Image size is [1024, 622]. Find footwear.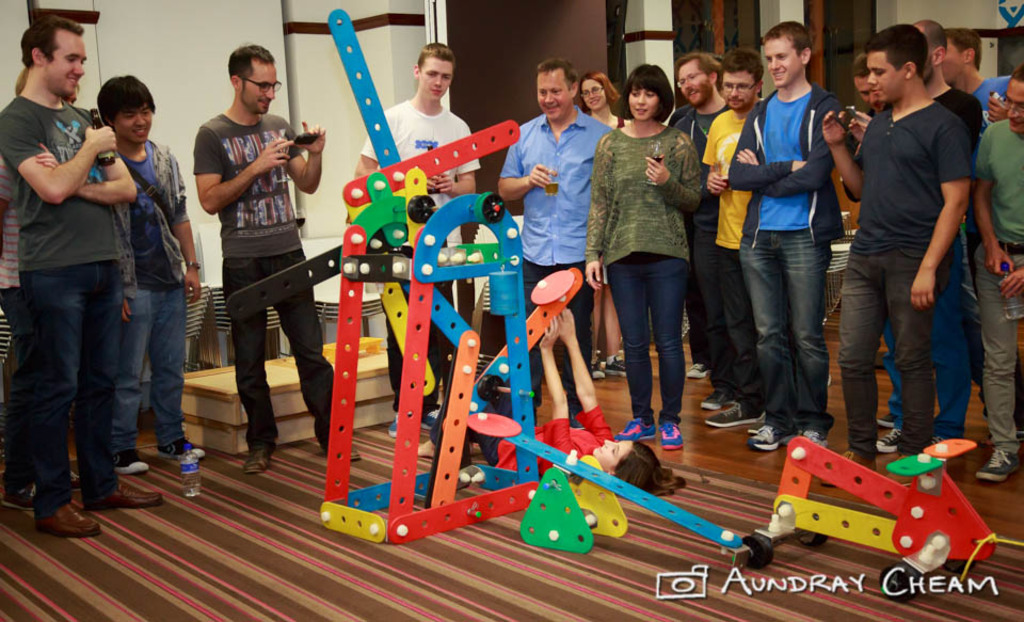
crop(315, 443, 362, 459).
